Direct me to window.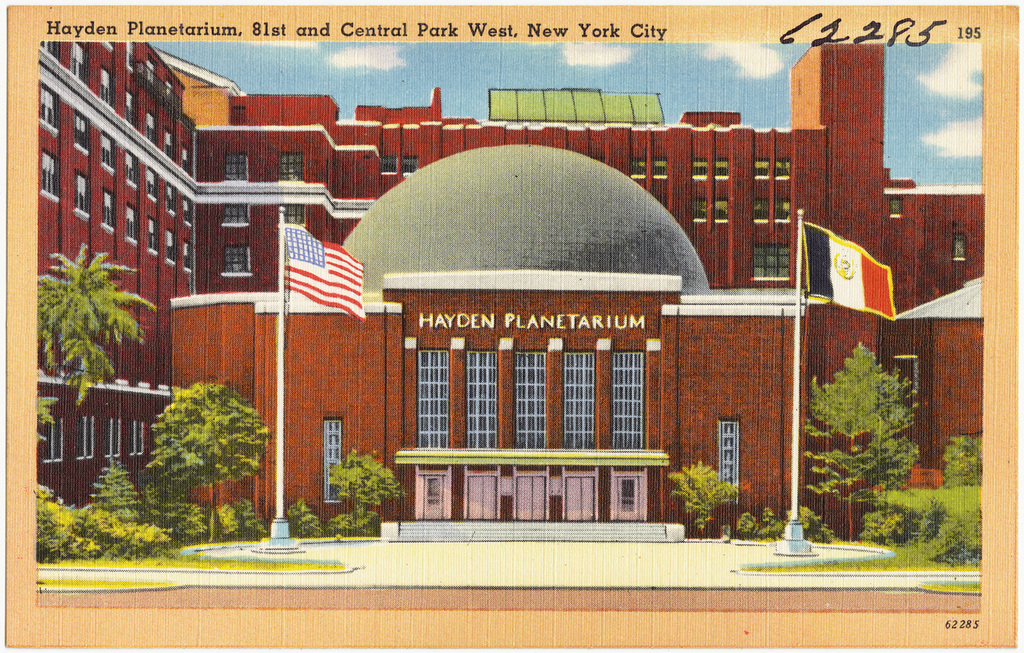
Direction: (x1=131, y1=421, x2=147, y2=458).
